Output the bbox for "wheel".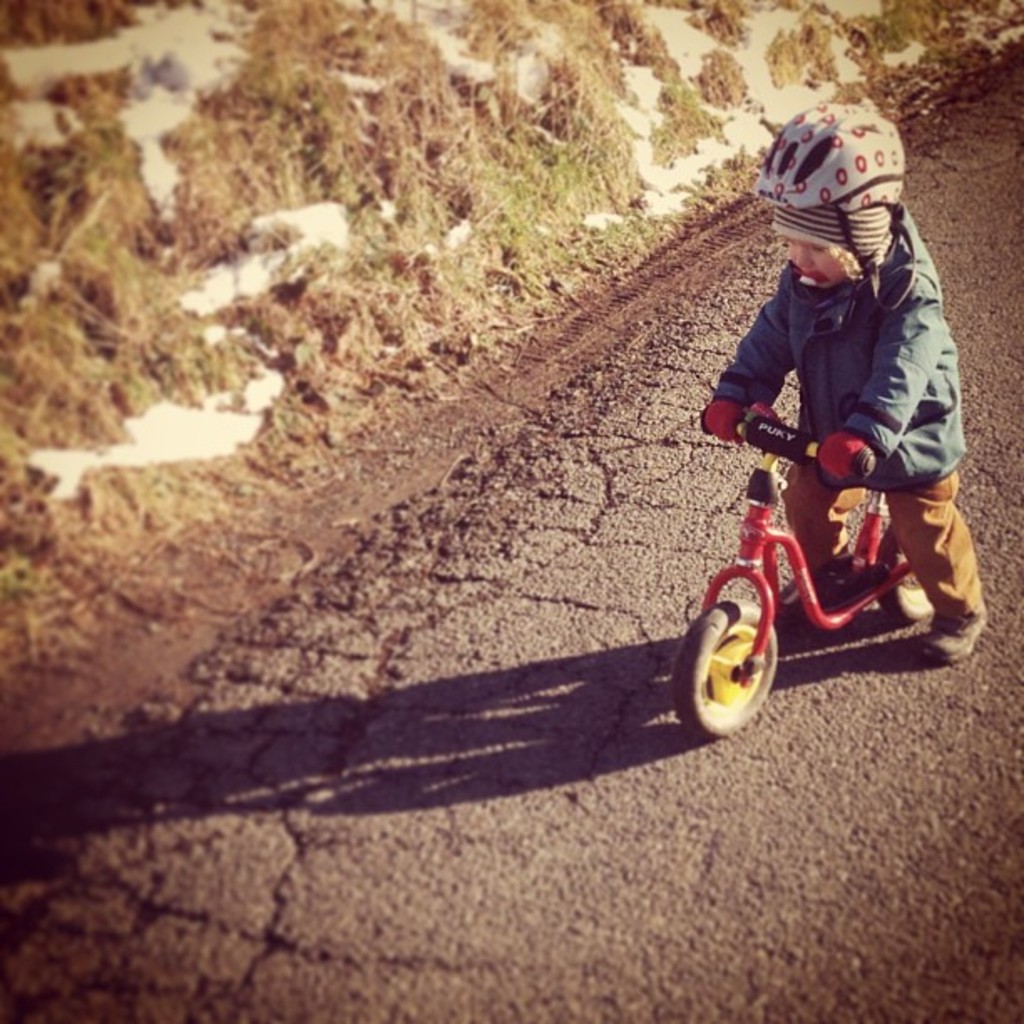
Rect(669, 596, 788, 740).
